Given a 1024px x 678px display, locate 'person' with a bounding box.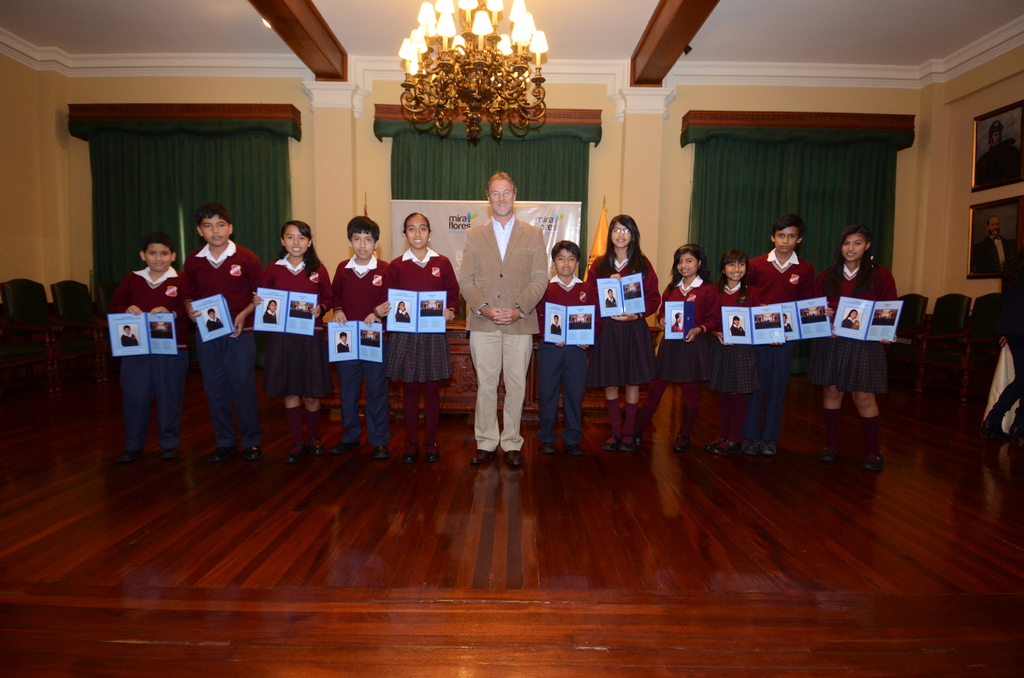
Located: <box>653,245,726,462</box>.
